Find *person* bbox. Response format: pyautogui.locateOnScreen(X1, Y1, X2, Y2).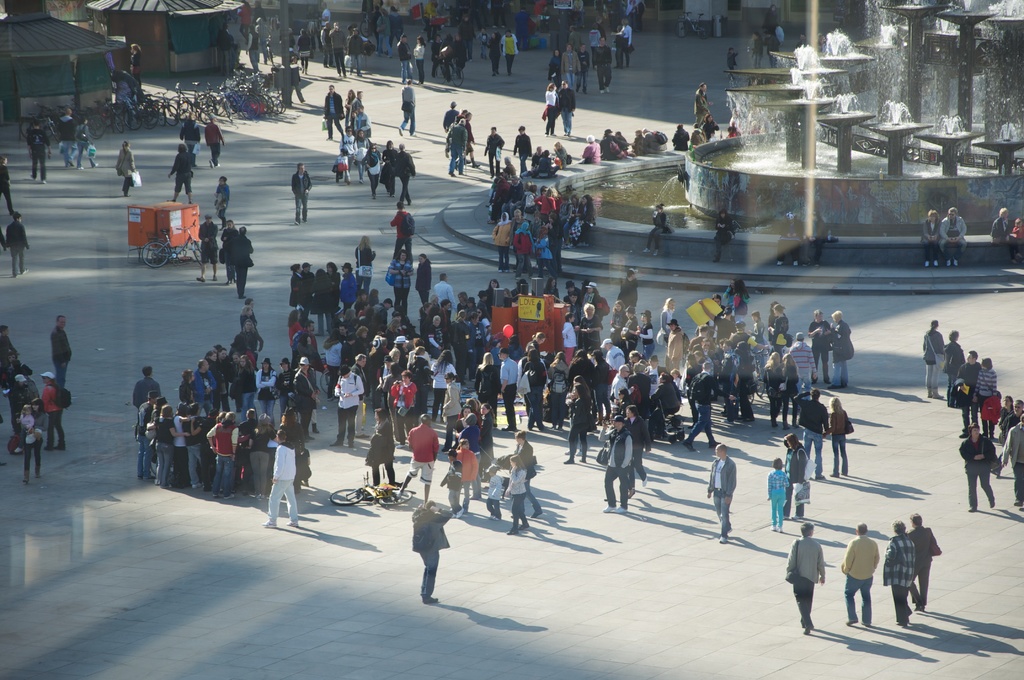
pyautogui.locateOnScreen(129, 41, 145, 85).
